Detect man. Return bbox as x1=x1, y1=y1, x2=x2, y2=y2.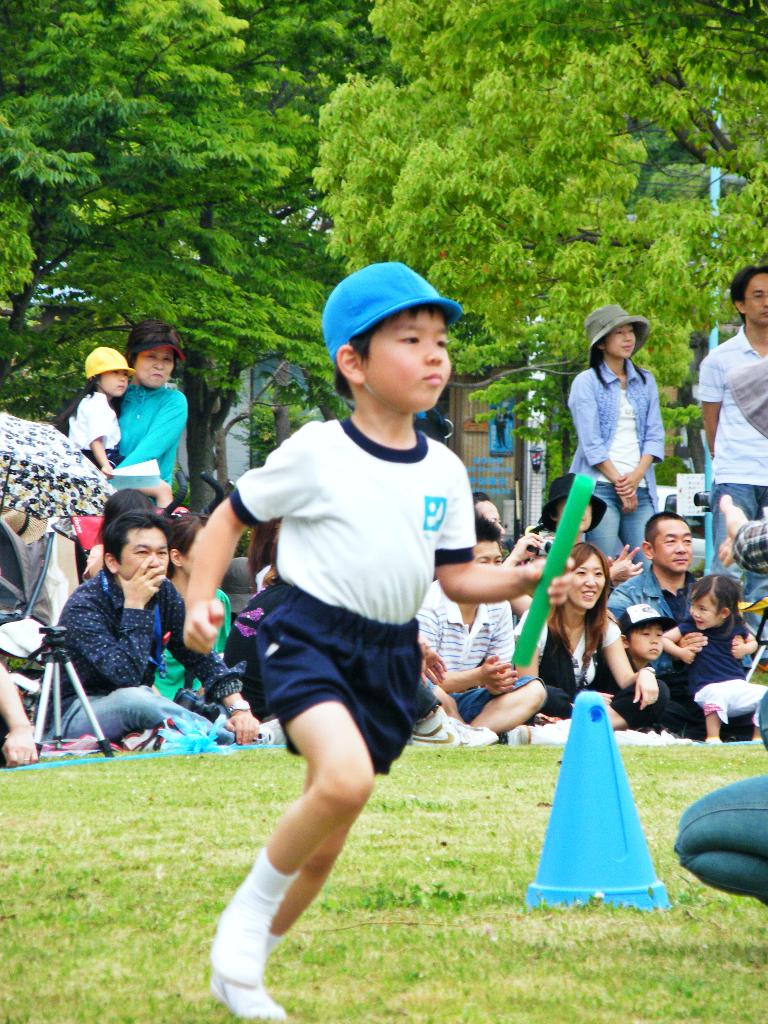
x1=415, y1=512, x2=552, y2=741.
